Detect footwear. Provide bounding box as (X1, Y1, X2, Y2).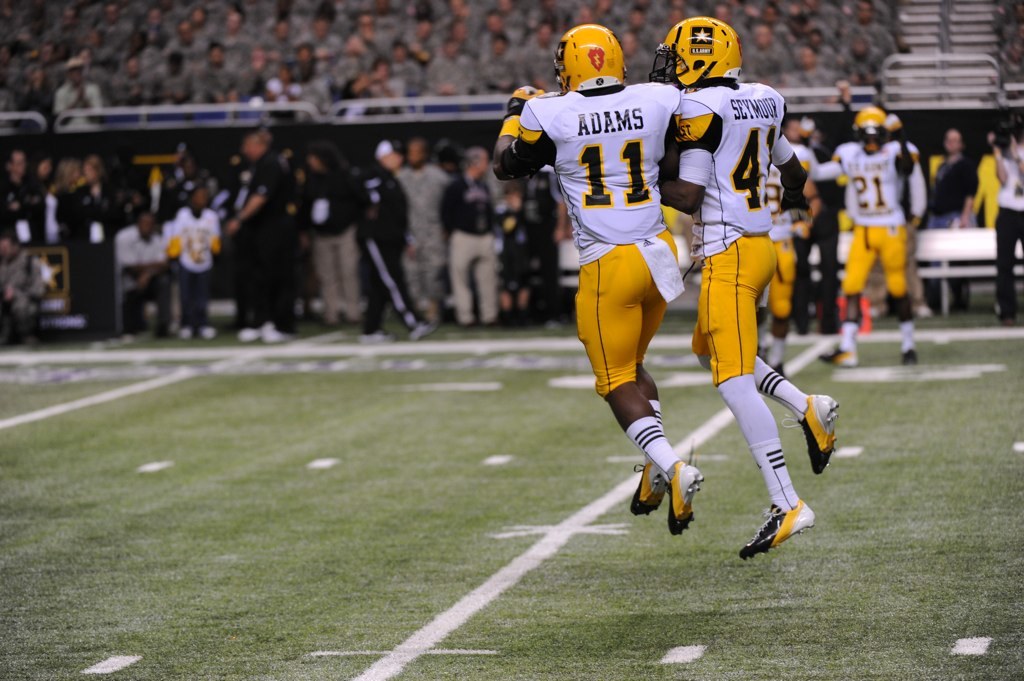
(779, 392, 837, 474).
